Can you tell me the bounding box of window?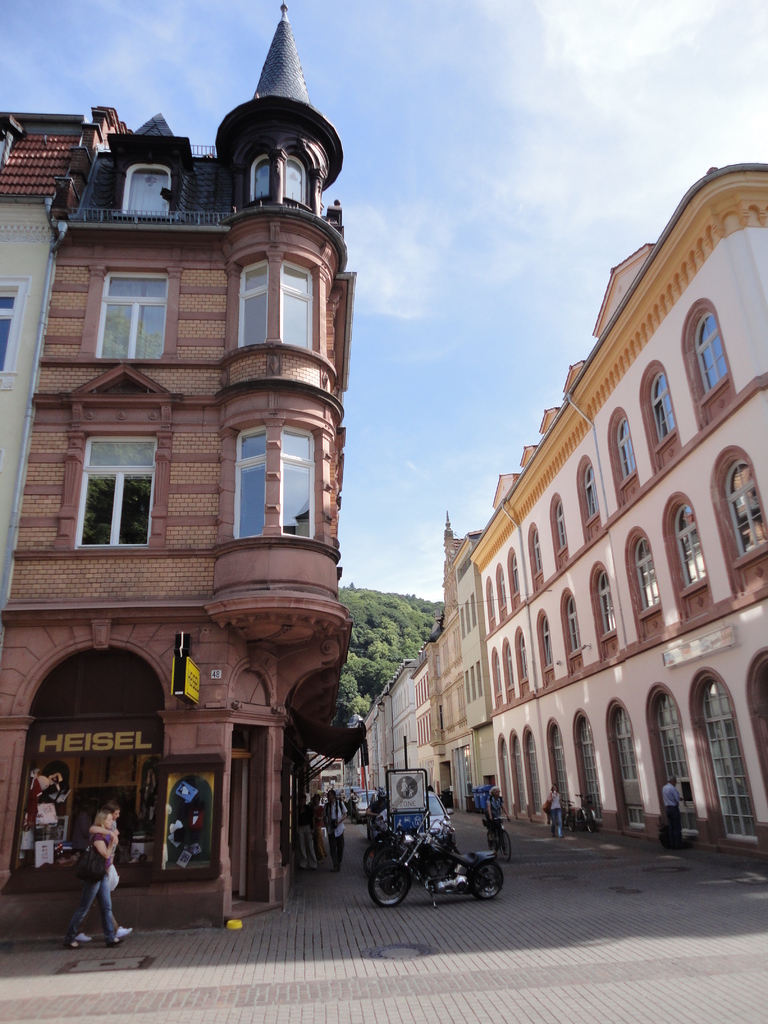
(left=124, top=163, right=177, bottom=216).
